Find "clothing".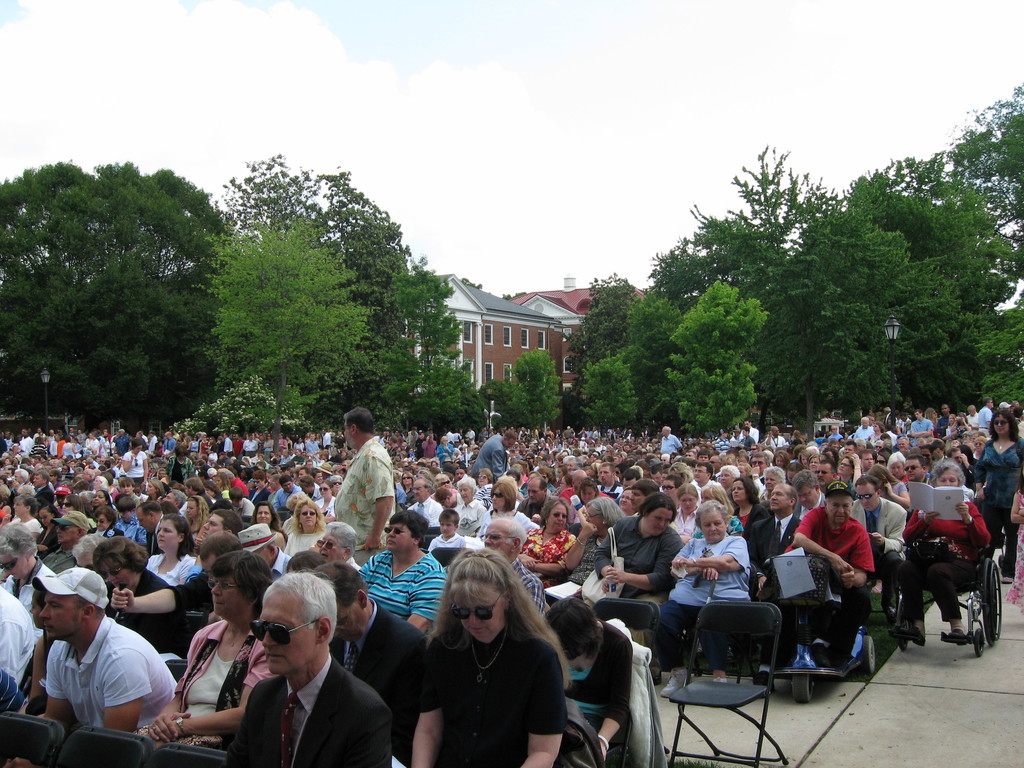
222, 477, 249, 506.
